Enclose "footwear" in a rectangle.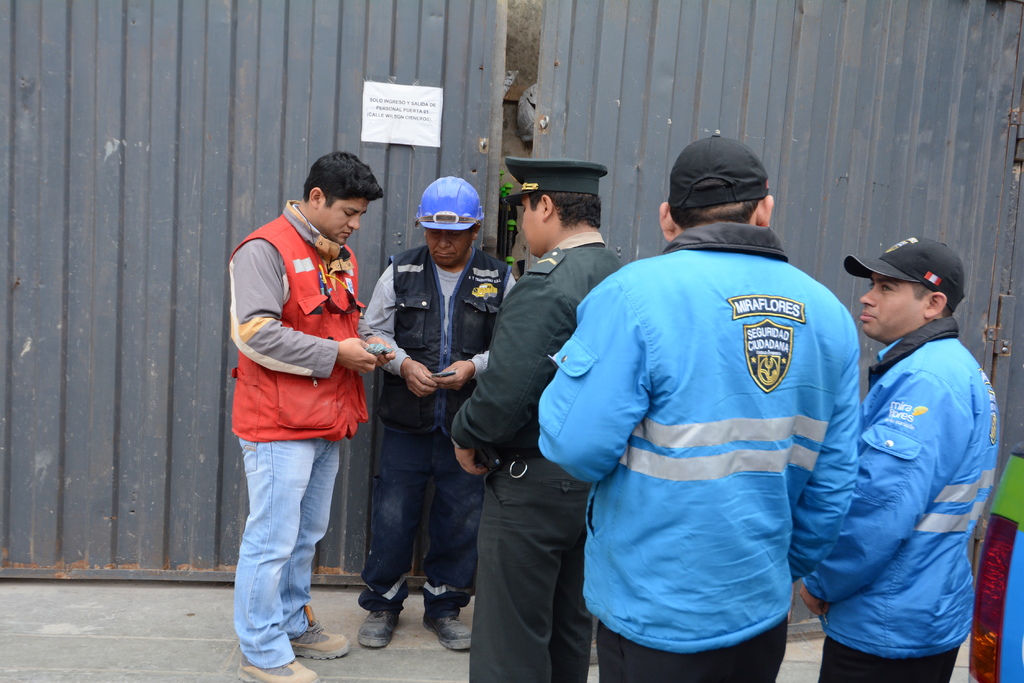
<box>238,655,318,682</box>.
